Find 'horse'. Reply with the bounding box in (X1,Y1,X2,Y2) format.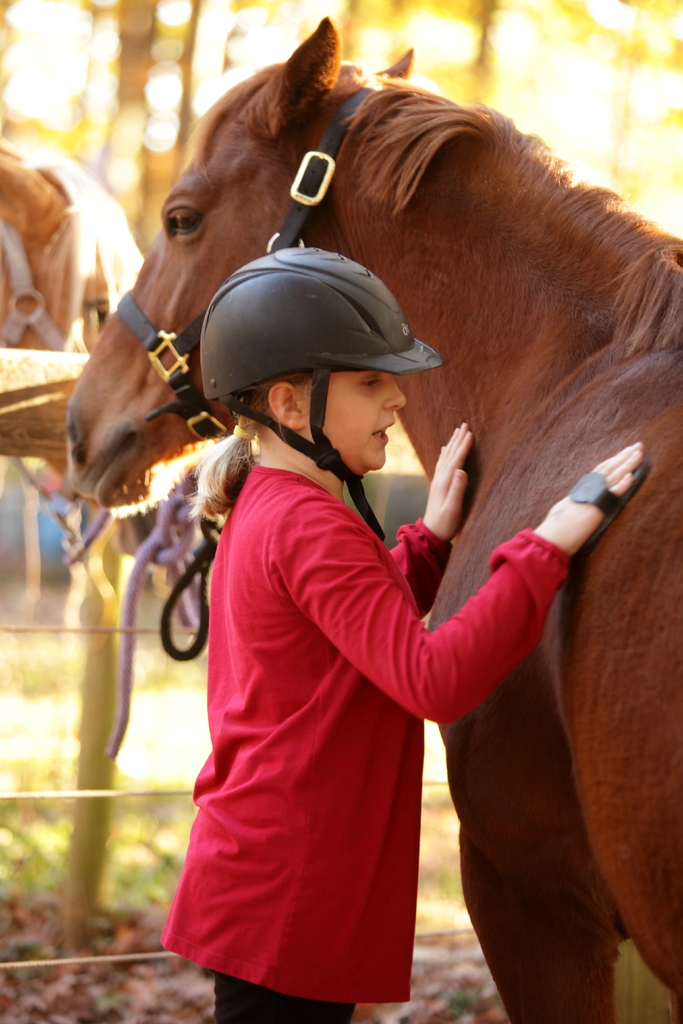
(62,15,682,1023).
